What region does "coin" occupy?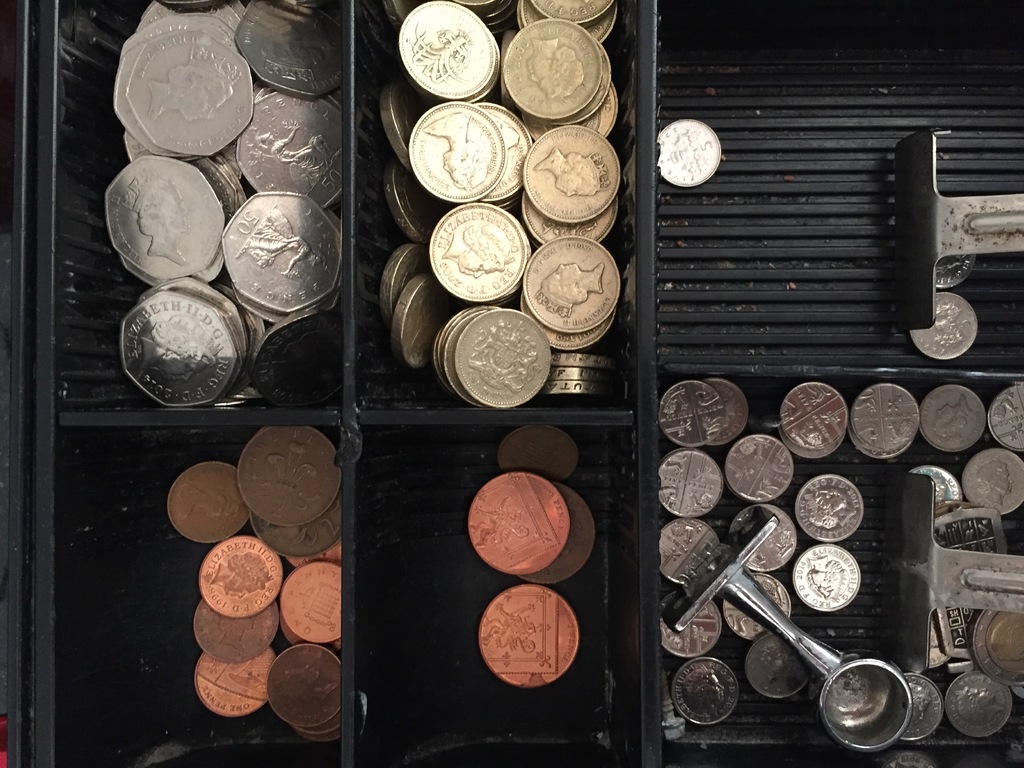
box(495, 422, 581, 492).
